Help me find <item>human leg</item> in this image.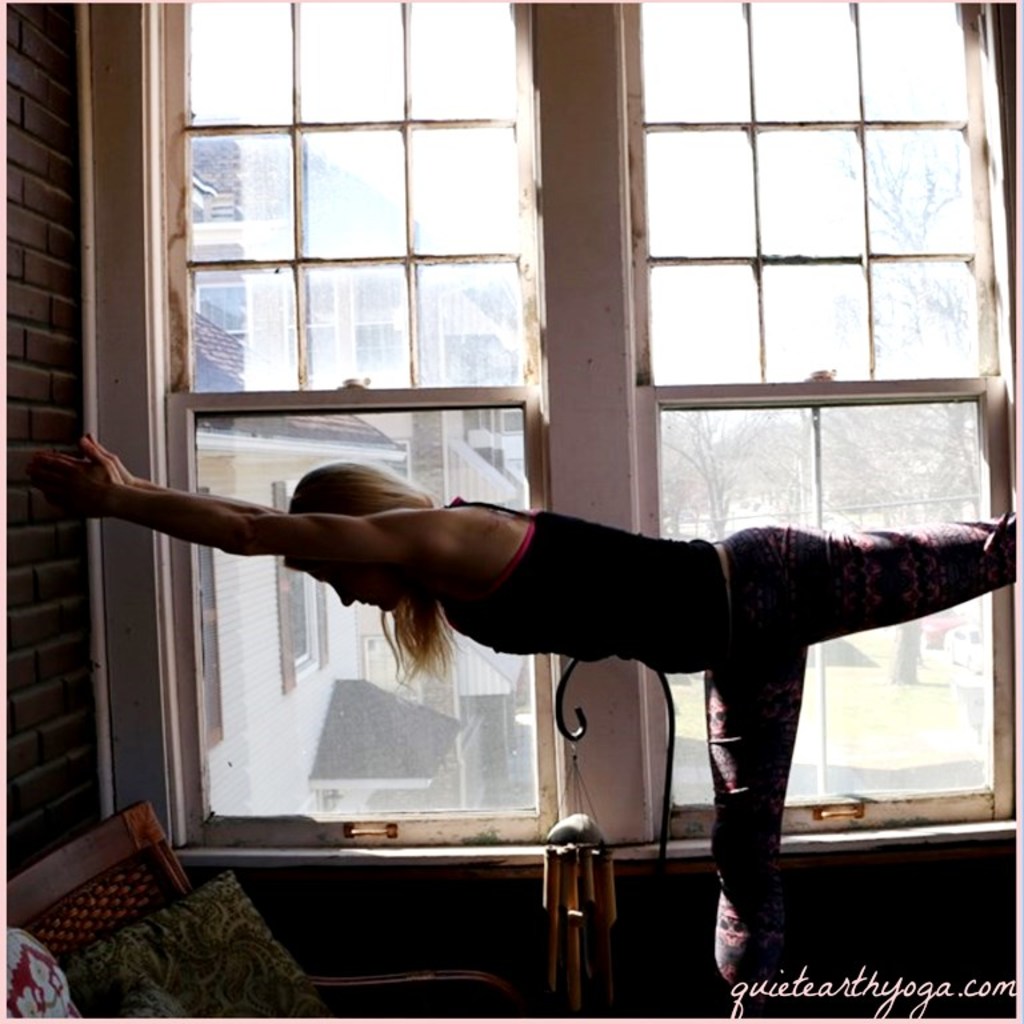
Found it: [left=704, top=655, right=825, bottom=1020].
